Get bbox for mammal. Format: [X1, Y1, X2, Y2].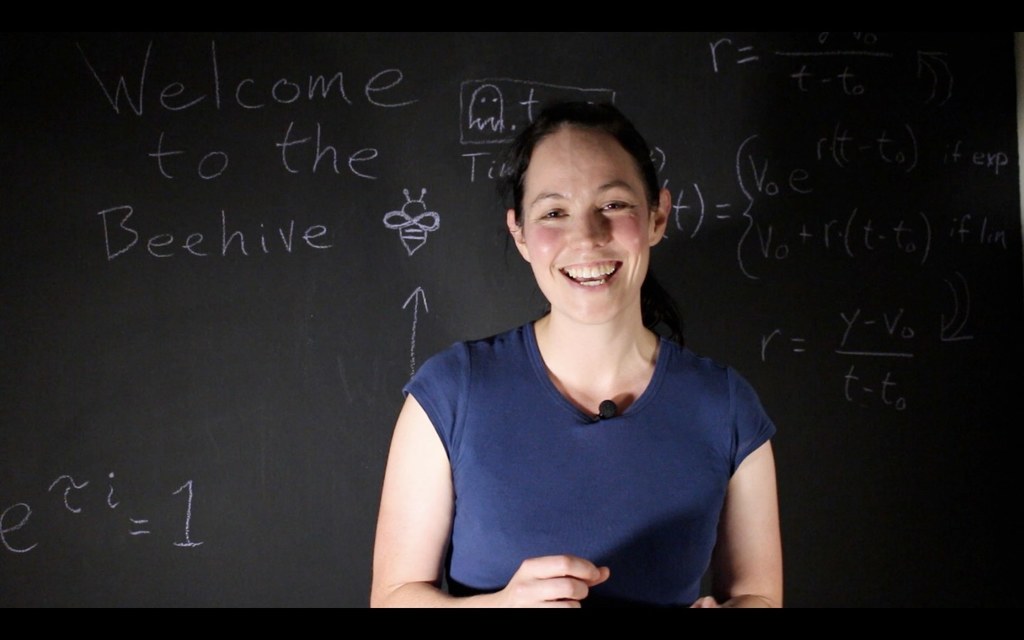
[368, 101, 782, 610].
